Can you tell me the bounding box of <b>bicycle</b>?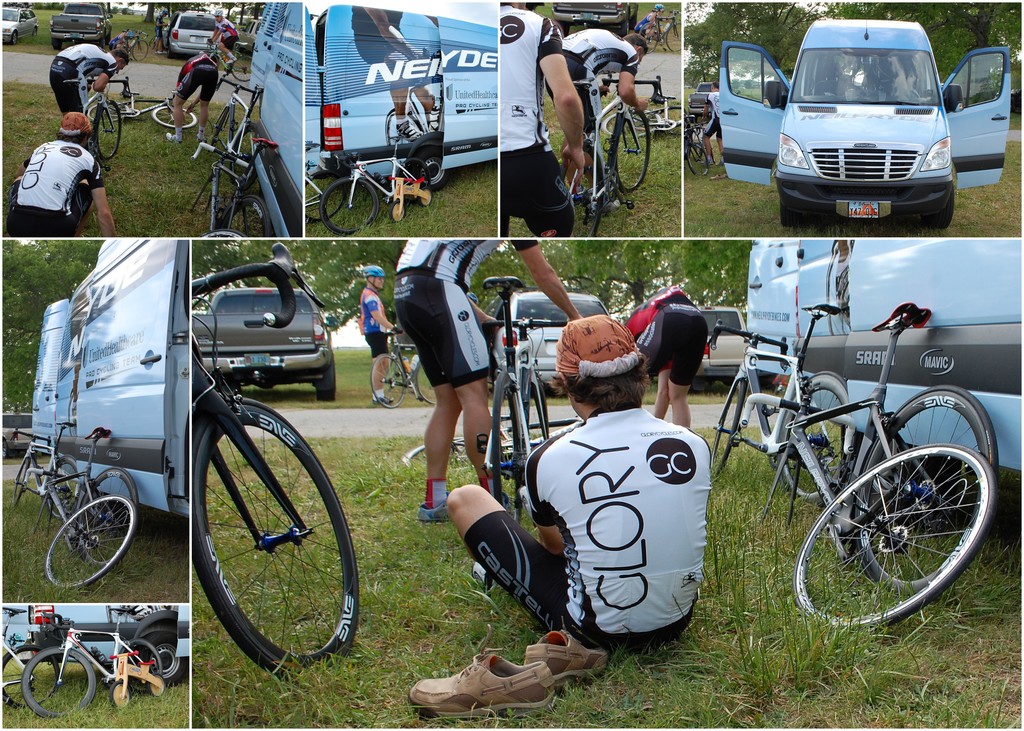
l=148, t=28, r=163, b=47.
